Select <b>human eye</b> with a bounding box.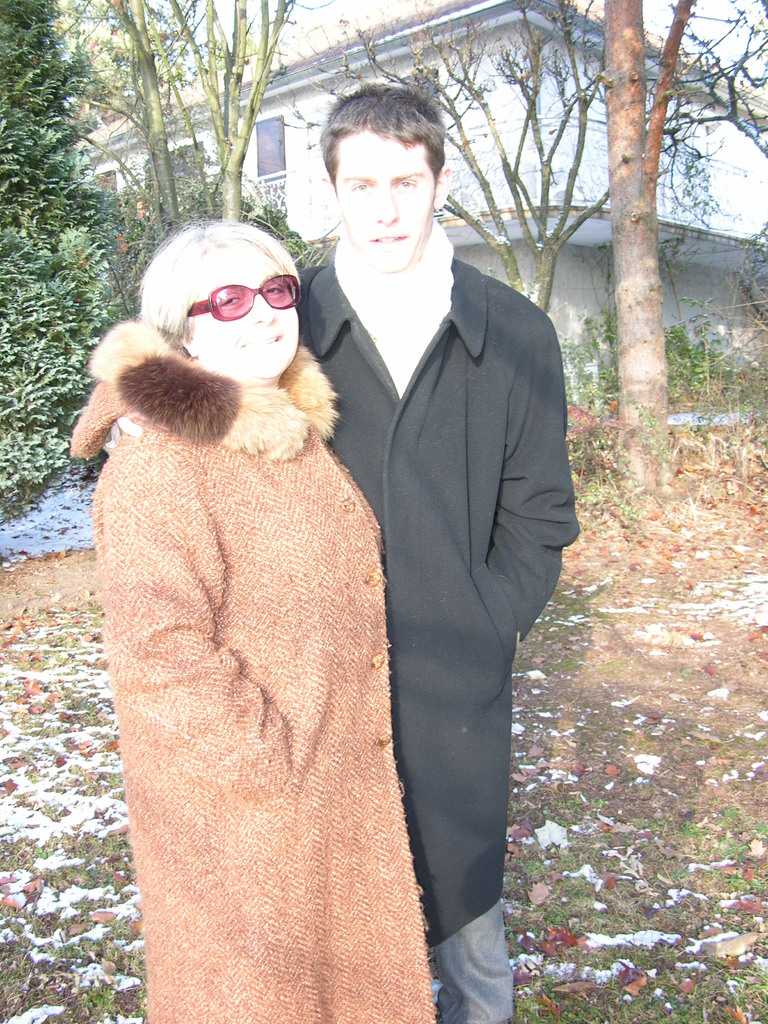
{"x1": 262, "y1": 280, "x2": 287, "y2": 297}.
